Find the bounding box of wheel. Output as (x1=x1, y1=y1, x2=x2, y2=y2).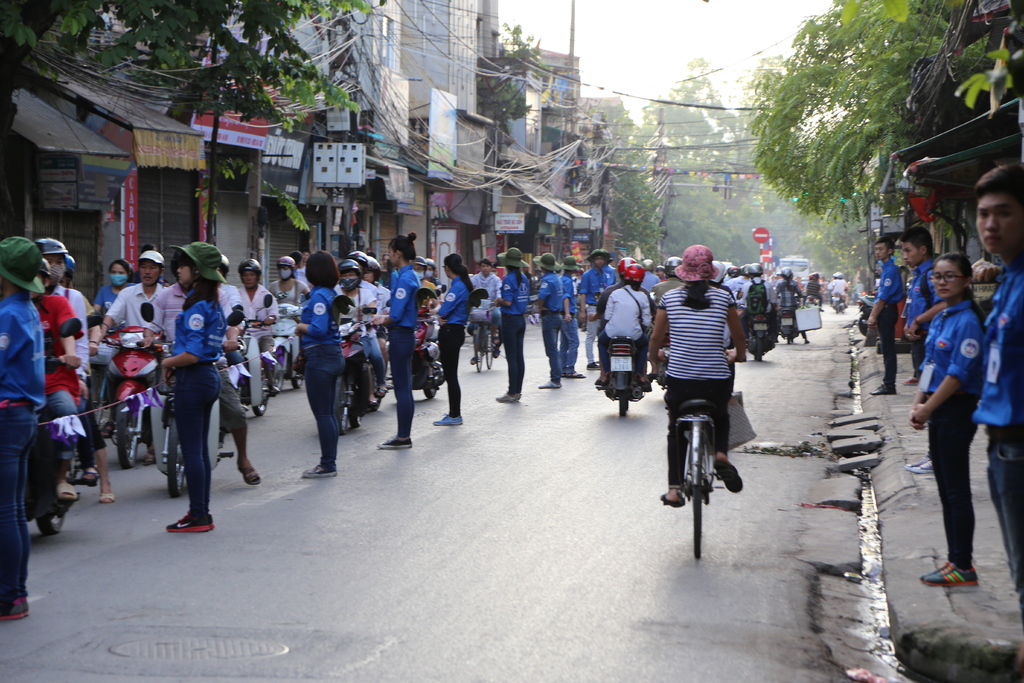
(x1=291, y1=370, x2=301, y2=390).
